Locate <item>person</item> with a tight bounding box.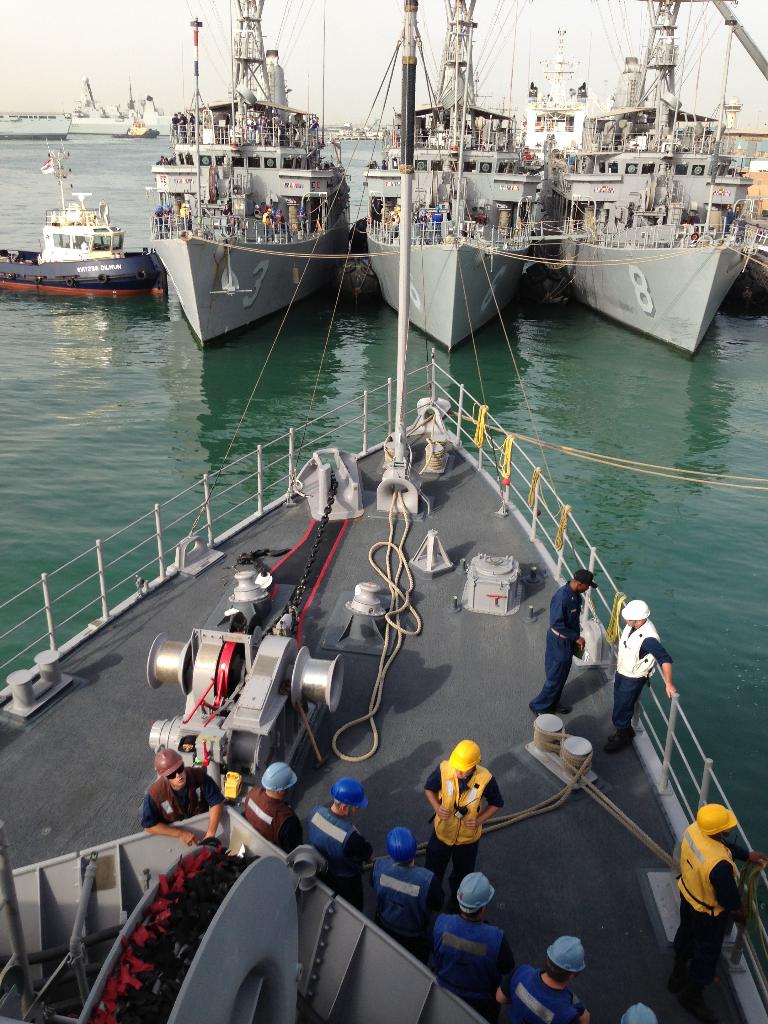
pyautogui.locateOnScreen(190, 112, 195, 142).
